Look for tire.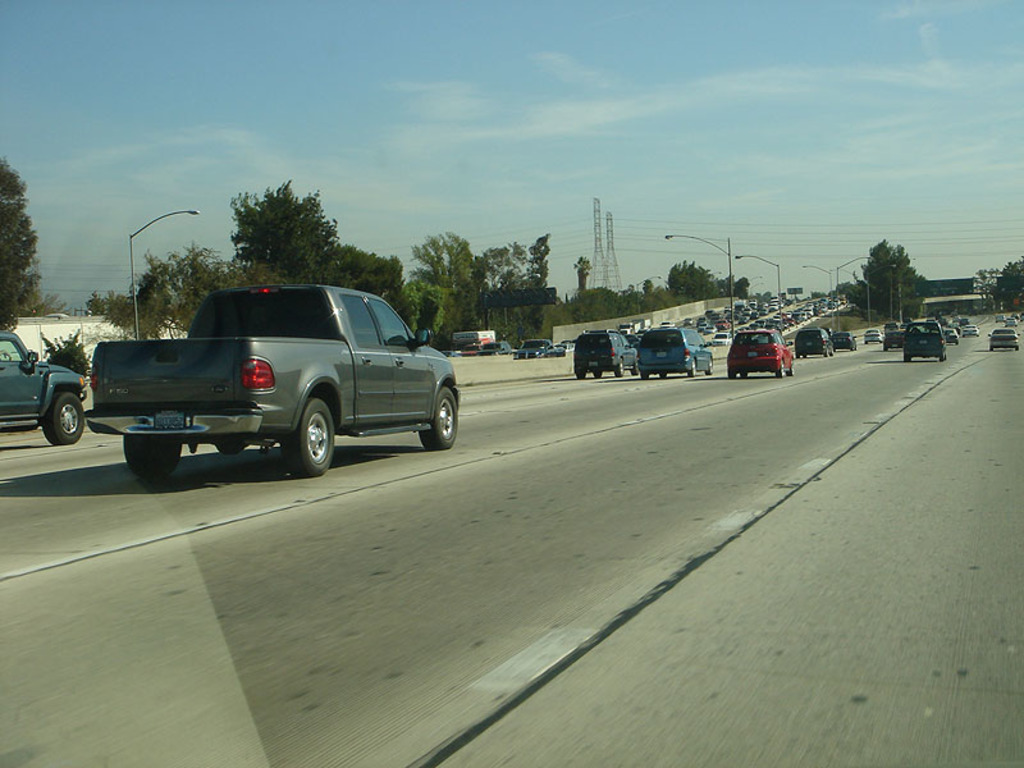
Found: locate(635, 365, 646, 380).
